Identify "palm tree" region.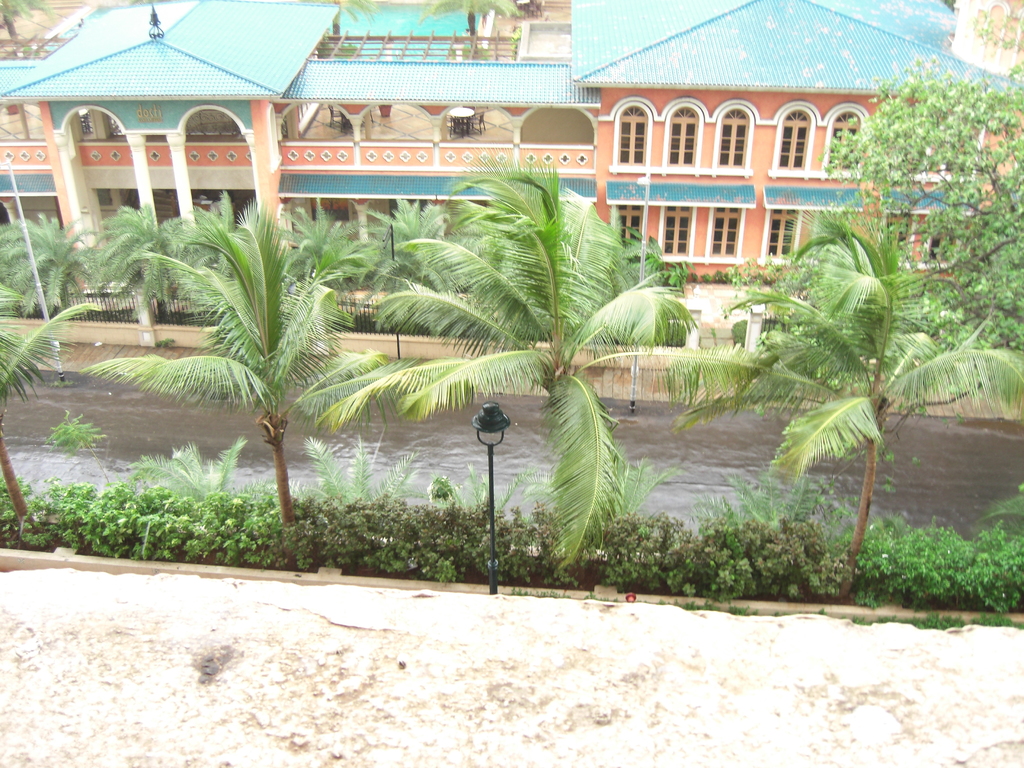
Region: crop(317, 140, 781, 572).
